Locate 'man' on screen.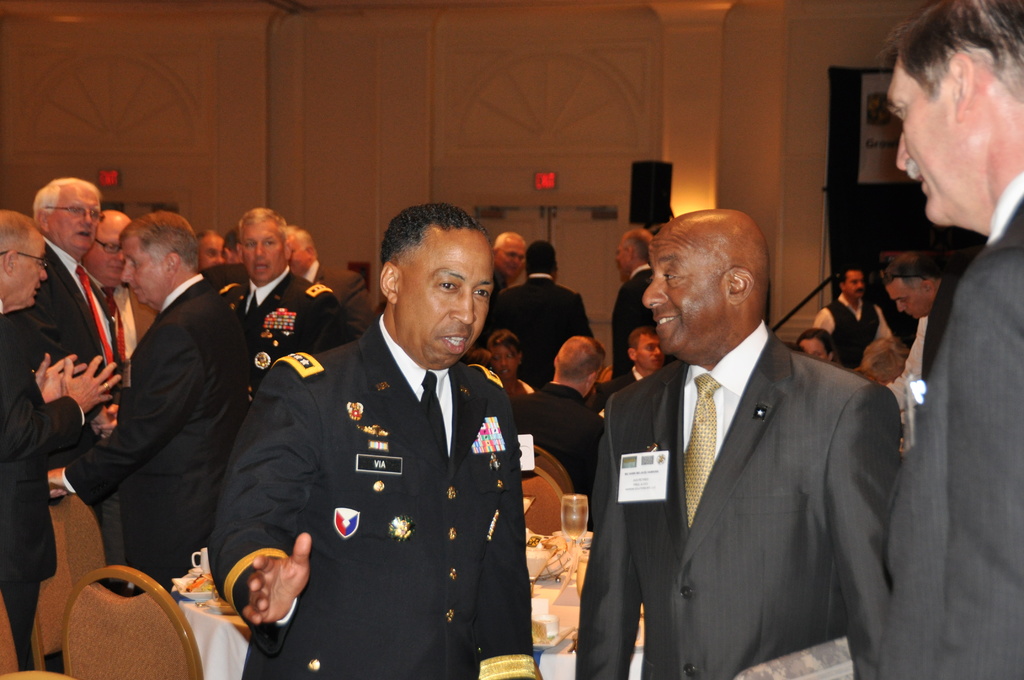
On screen at detection(284, 223, 379, 341).
